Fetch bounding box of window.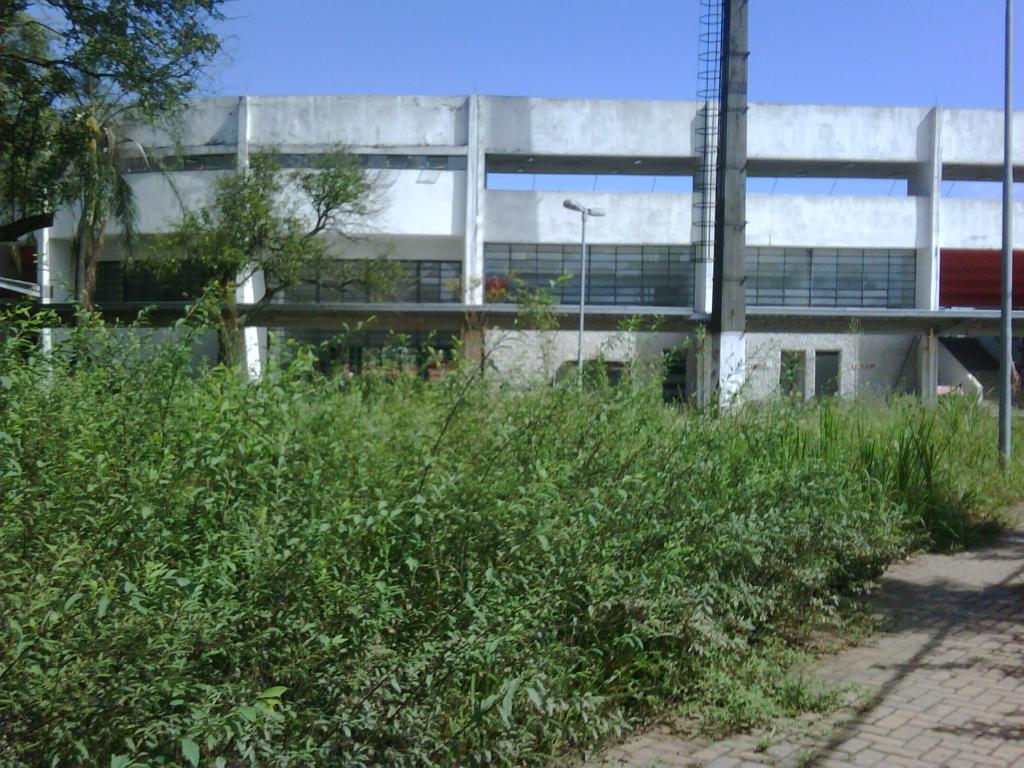
Bbox: locate(924, 246, 1023, 303).
